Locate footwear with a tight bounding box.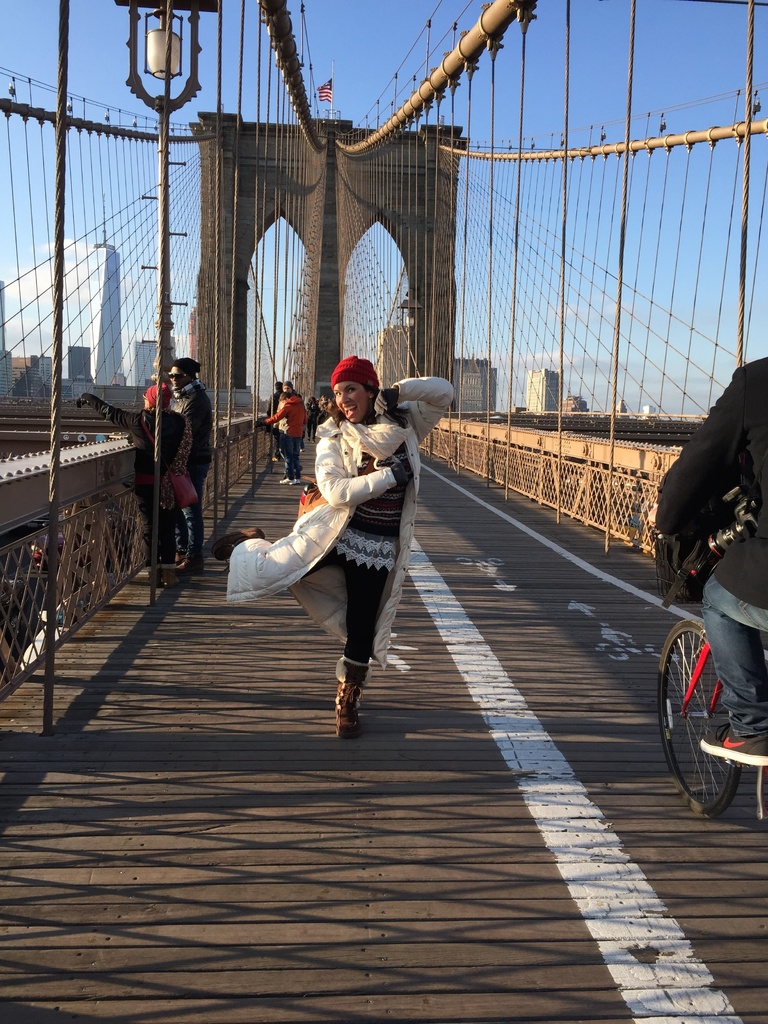
209,533,259,561.
